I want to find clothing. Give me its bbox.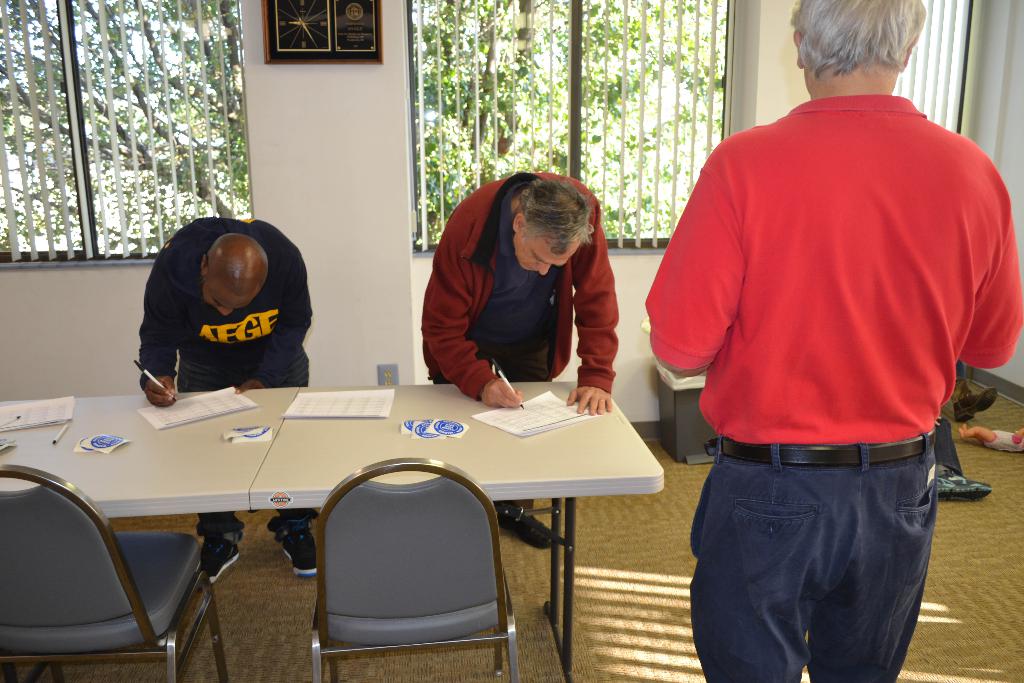
Rect(641, 93, 1023, 682).
